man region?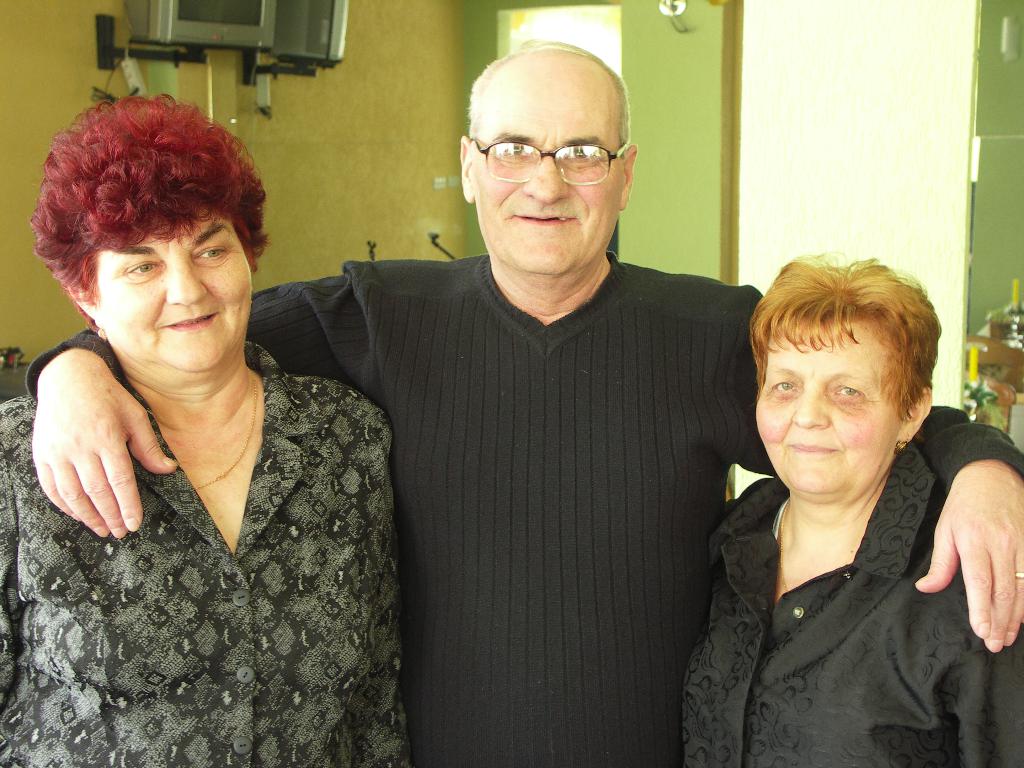
pyautogui.locateOnScreen(20, 33, 1023, 765)
